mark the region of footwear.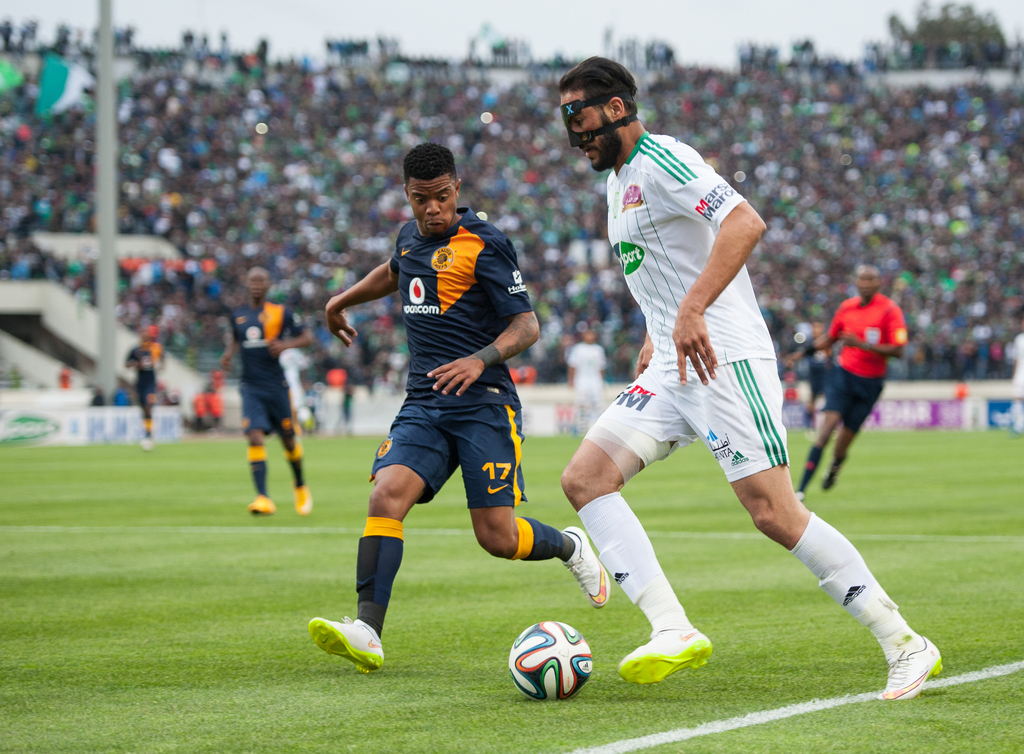
Region: 557:531:608:618.
